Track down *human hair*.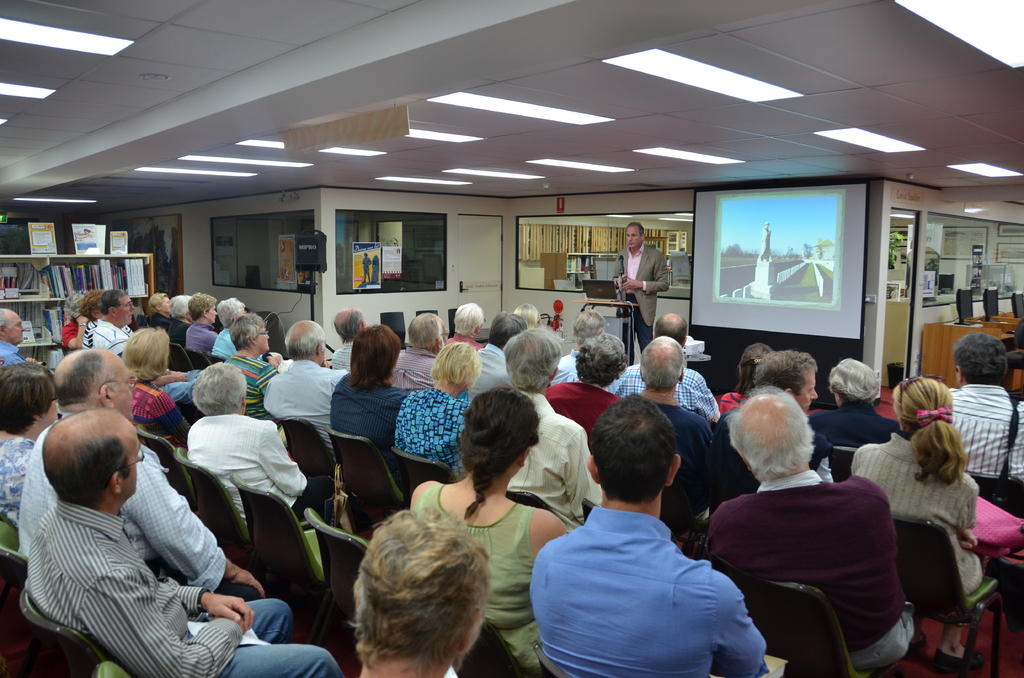
Tracked to 513:302:542:328.
